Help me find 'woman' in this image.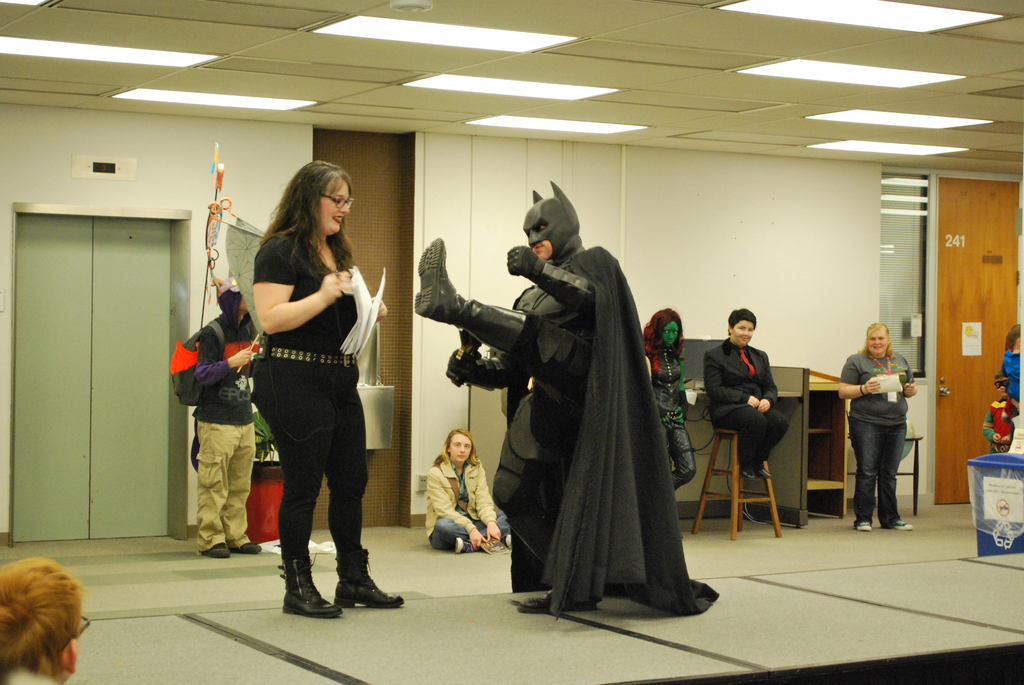
Found it: [225, 157, 372, 626].
